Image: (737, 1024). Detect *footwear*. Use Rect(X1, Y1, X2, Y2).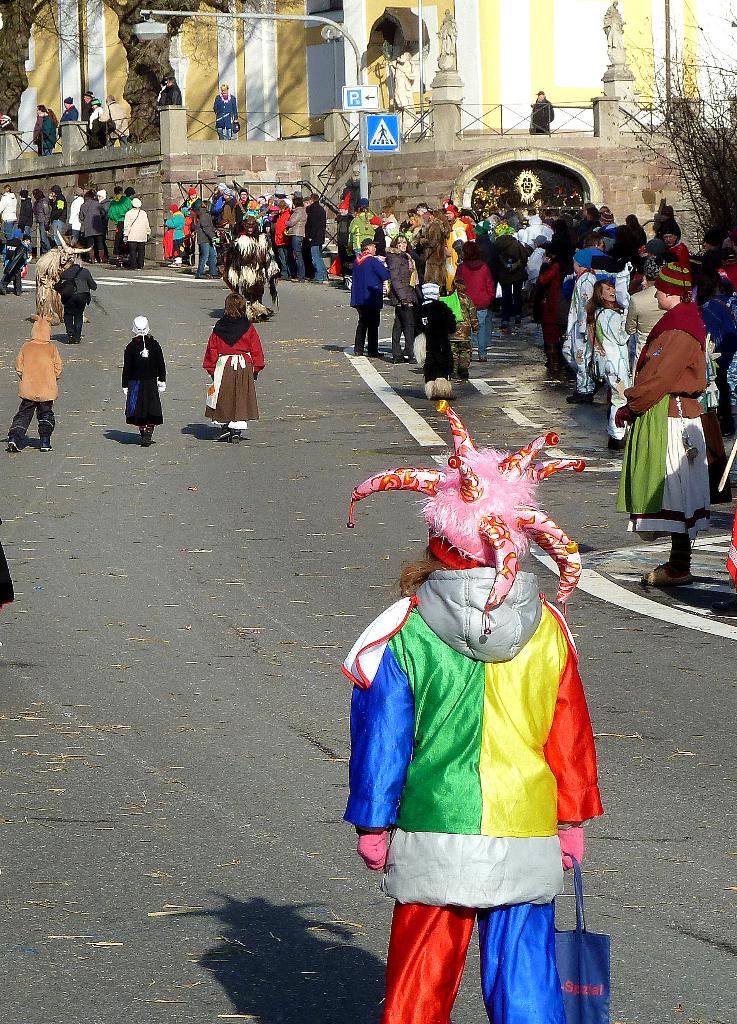
Rect(406, 355, 418, 367).
